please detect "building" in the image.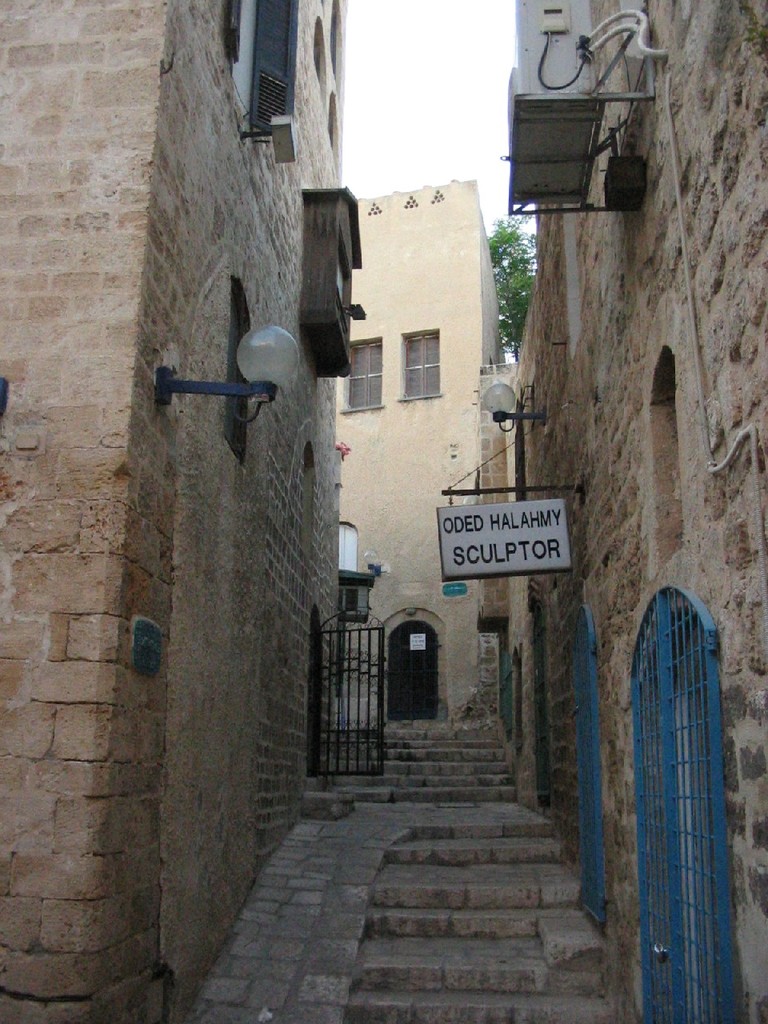
[338, 174, 514, 725].
